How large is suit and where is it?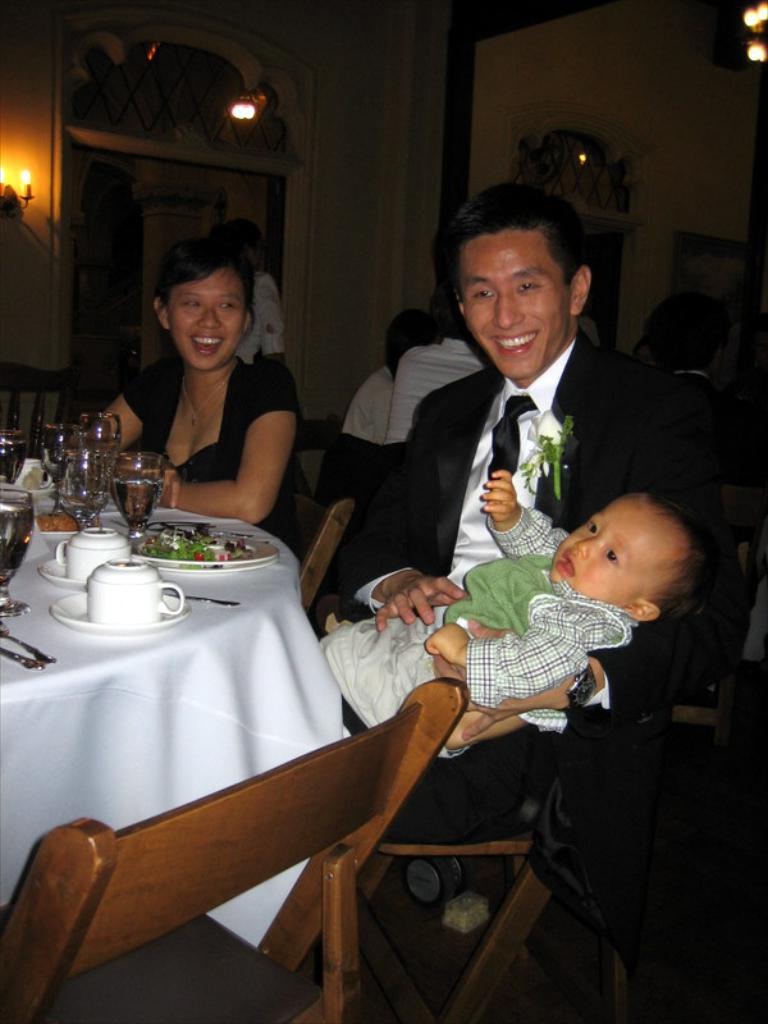
Bounding box: [left=348, top=246, right=718, bottom=644].
